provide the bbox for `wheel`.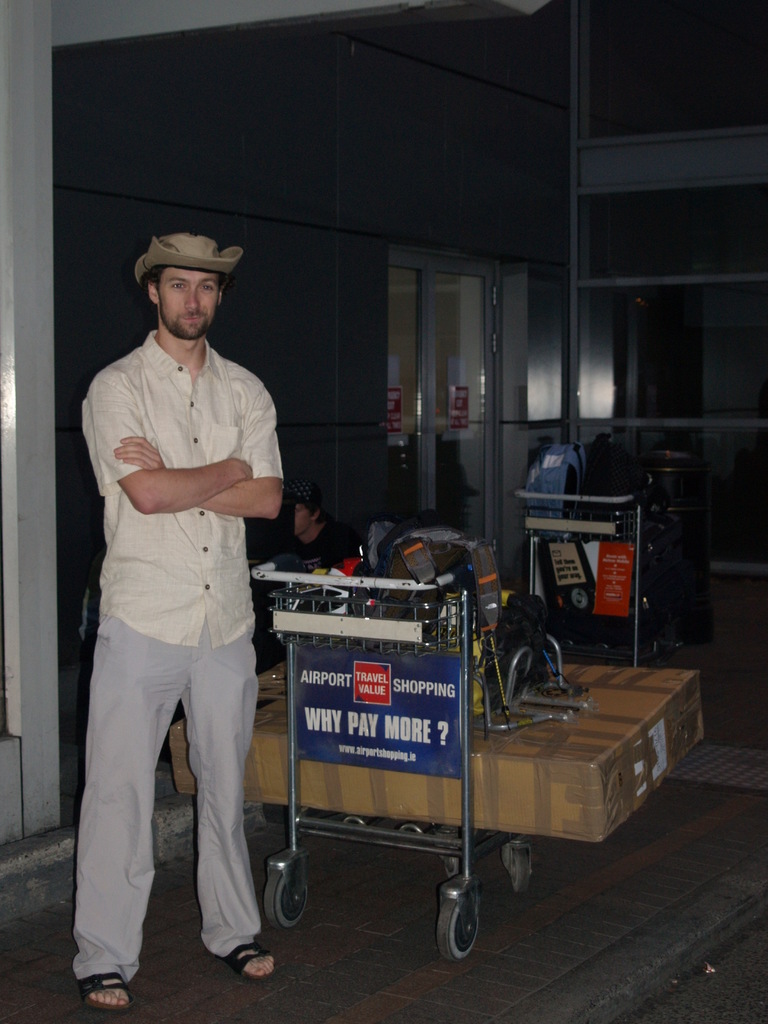
bbox=[432, 873, 496, 960].
